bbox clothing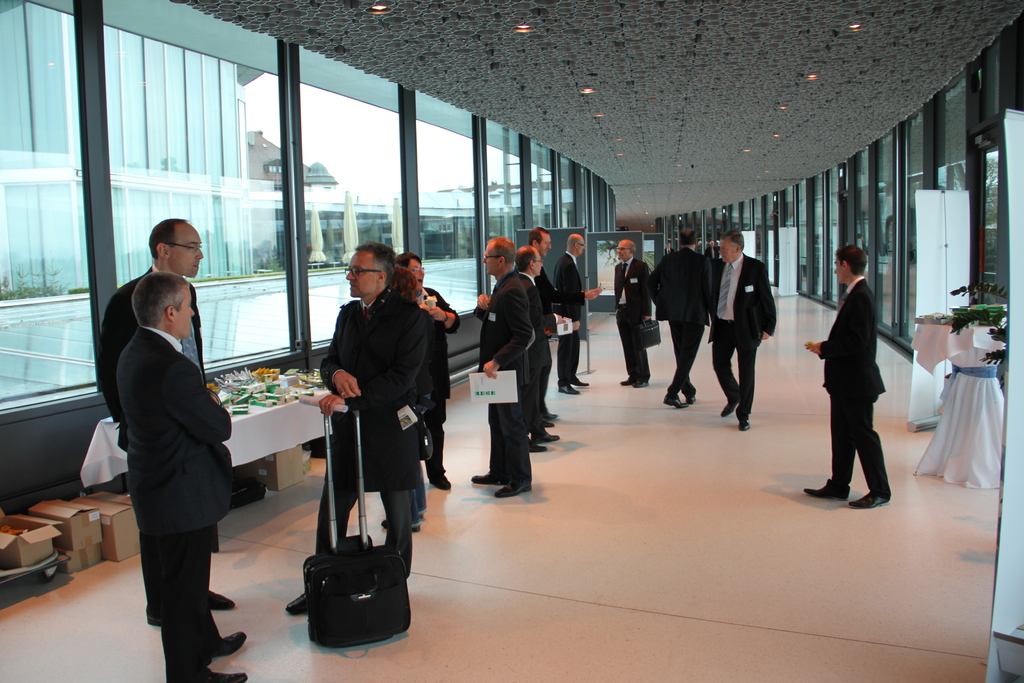
region(94, 270, 200, 616)
